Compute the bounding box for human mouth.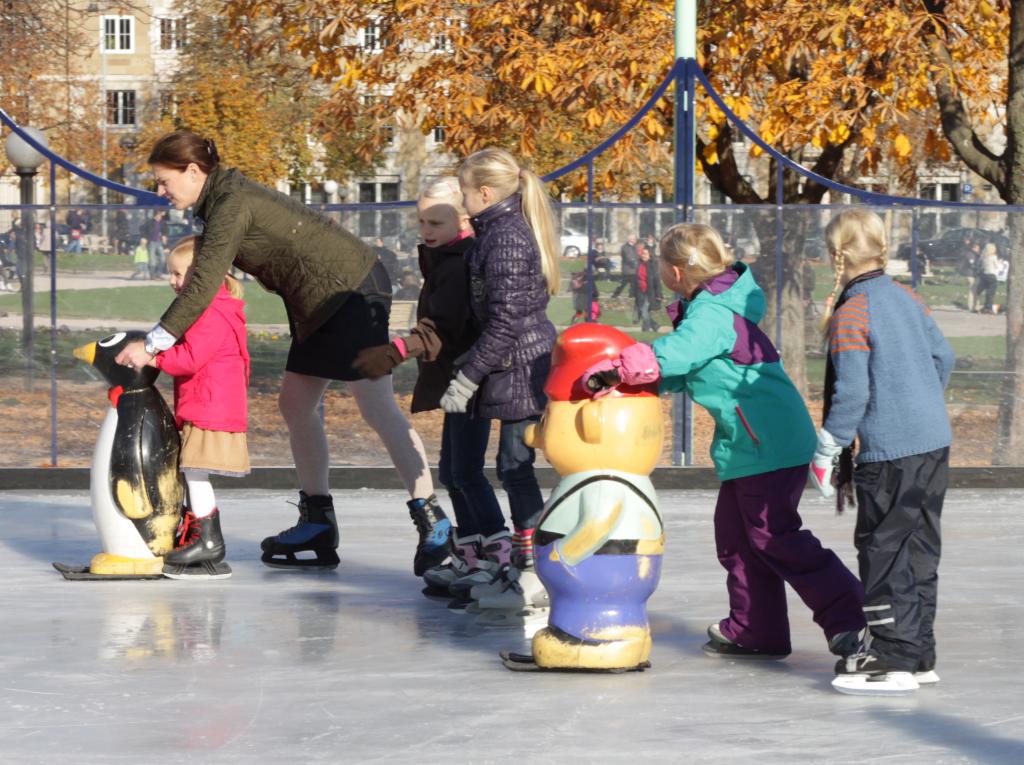
172:287:181:296.
